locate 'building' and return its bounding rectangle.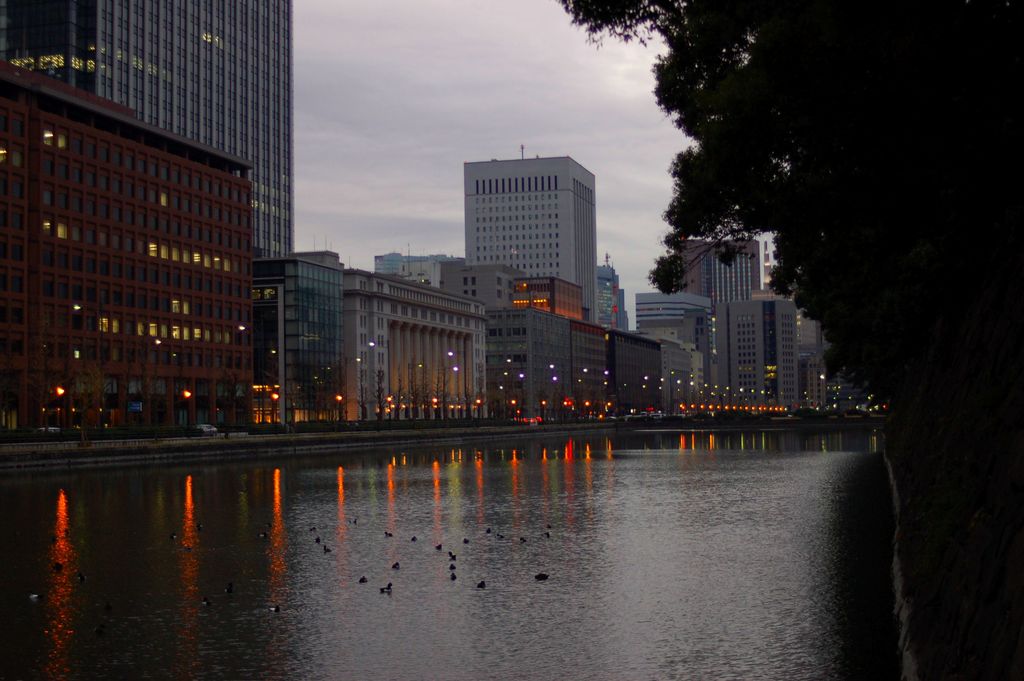
637/292/709/413.
